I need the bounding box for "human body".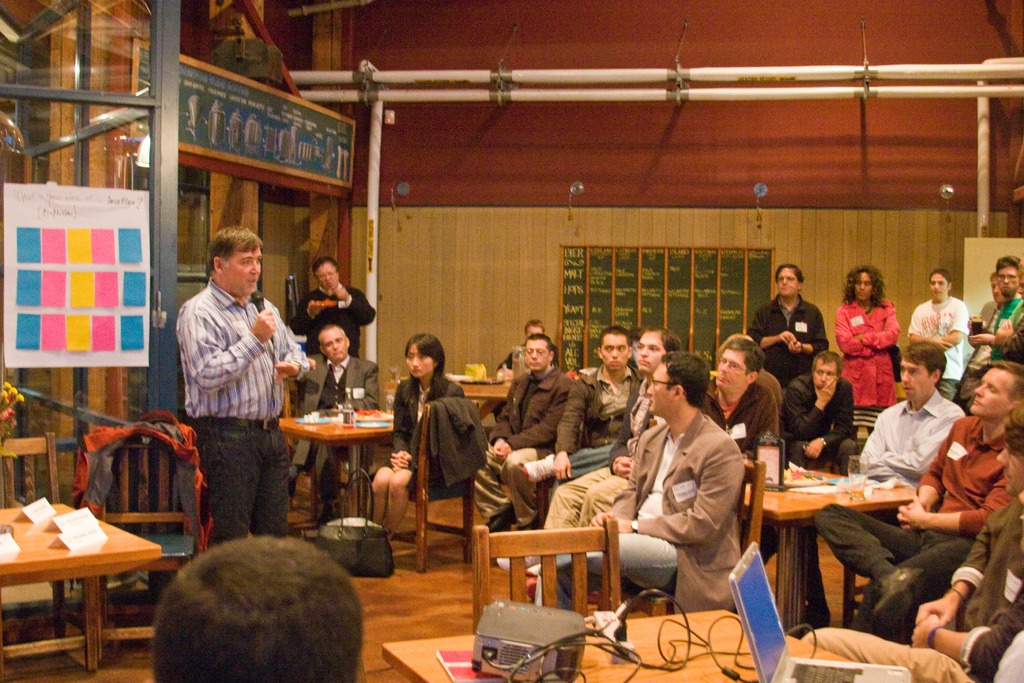
Here it is: [x1=472, y1=365, x2=572, y2=531].
